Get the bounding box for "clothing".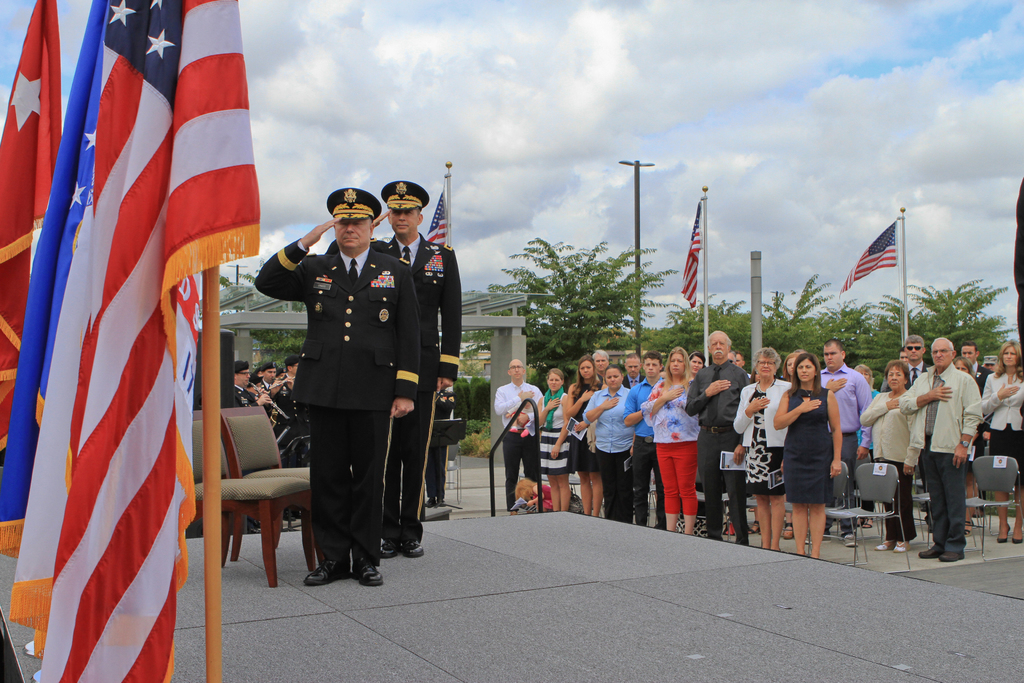
{"x1": 376, "y1": 229, "x2": 463, "y2": 497}.
